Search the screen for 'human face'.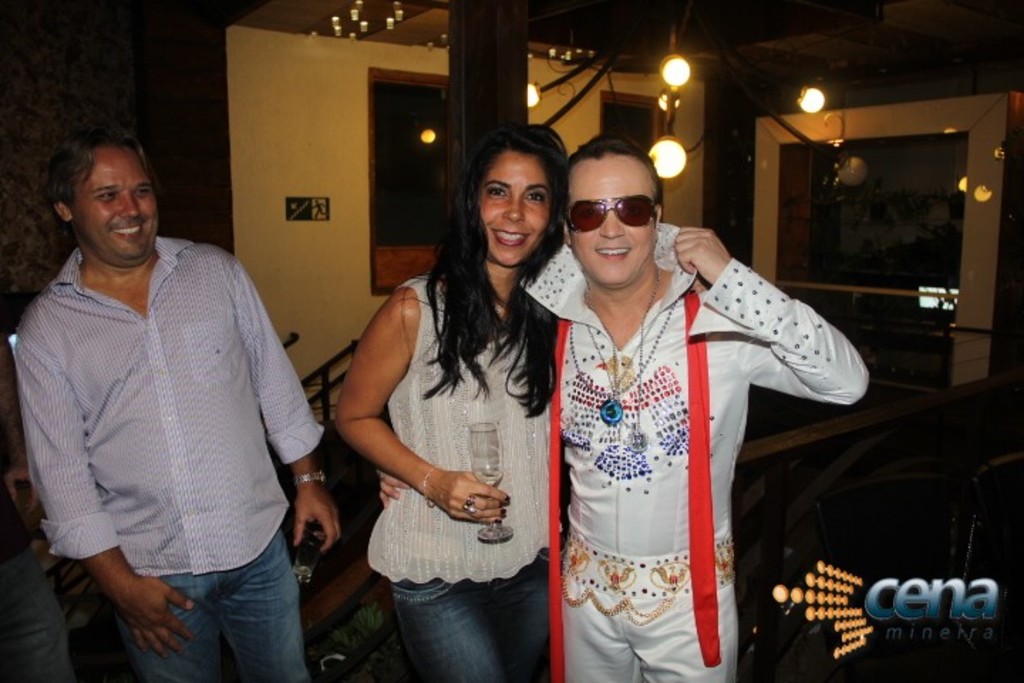
Found at rect(482, 149, 555, 268).
